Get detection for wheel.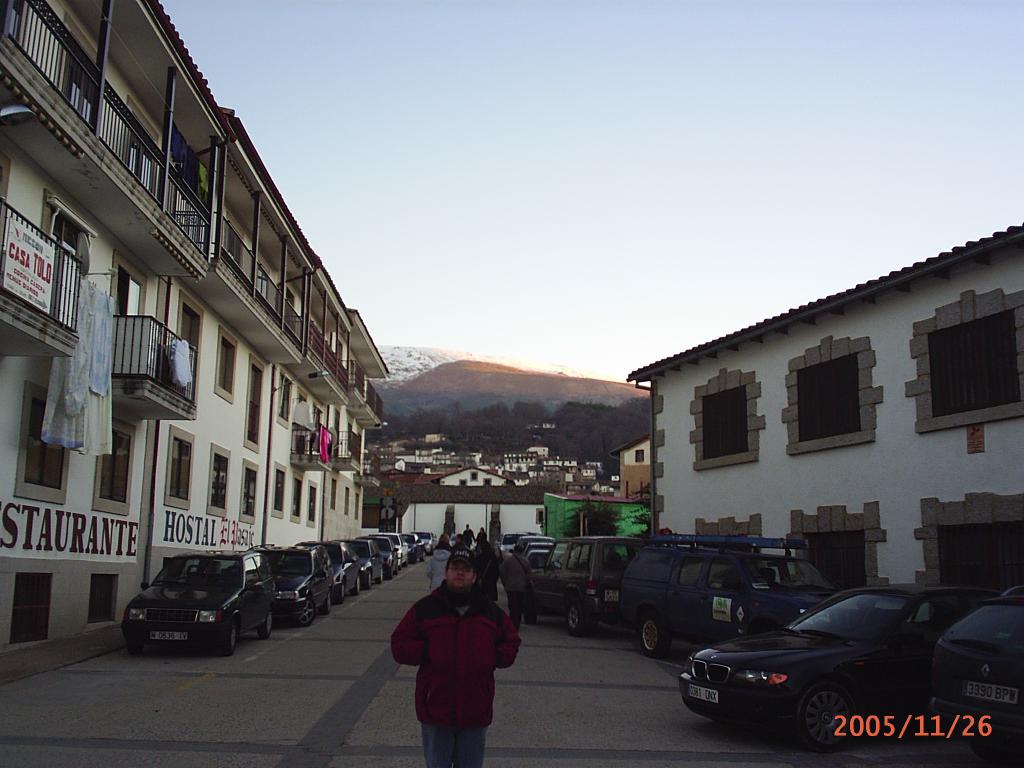
Detection: [328,596,333,612].
